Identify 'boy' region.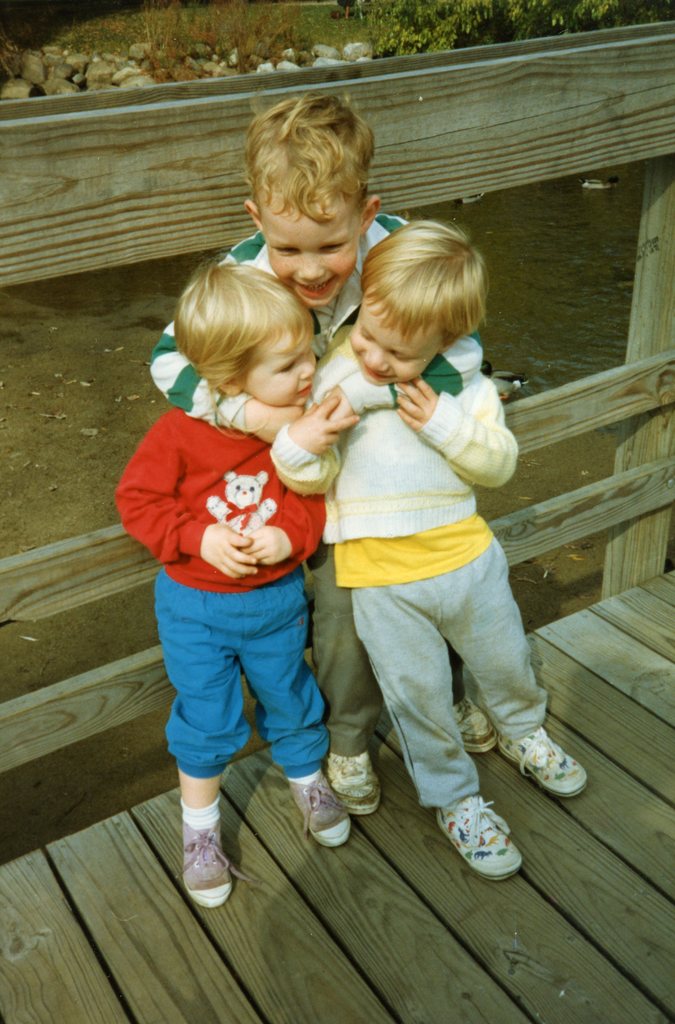
Region: pyautogui.locateOnScreen(103, 230, 353, 886).
